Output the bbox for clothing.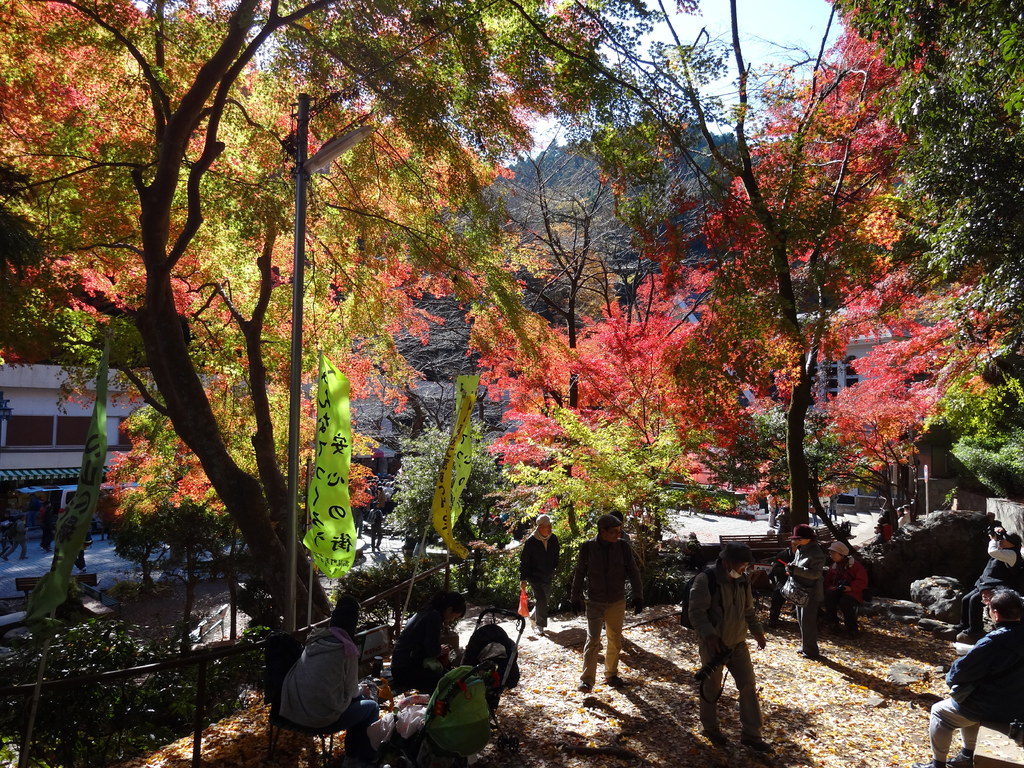
768 550 793 627.
